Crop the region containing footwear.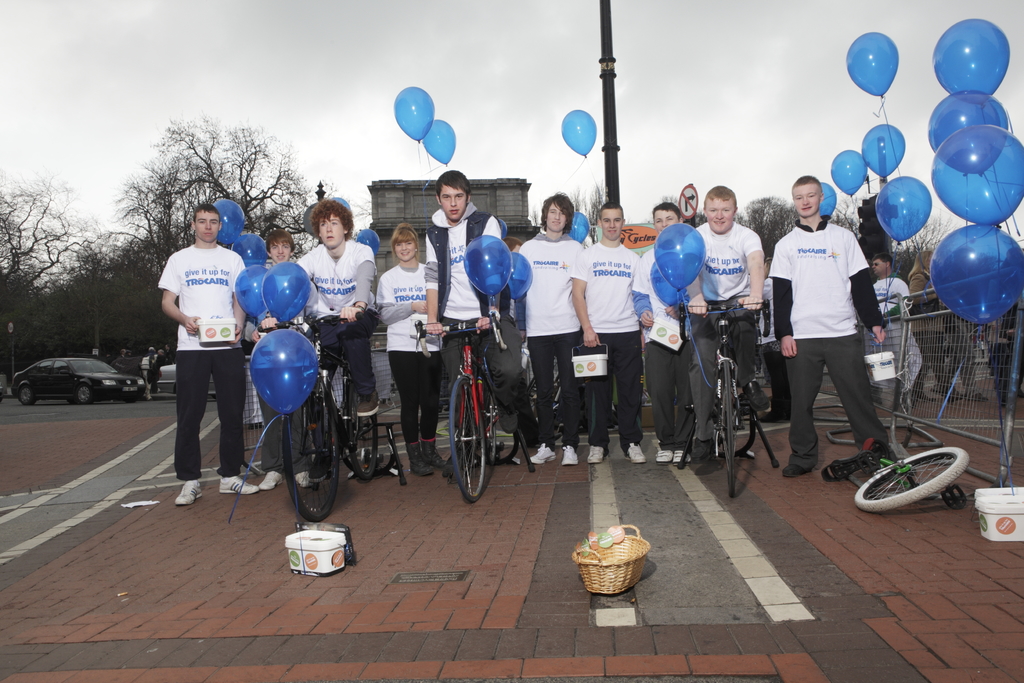
Crop region: pyautogui.locateOnScreen(527, 443, 555, 463).
